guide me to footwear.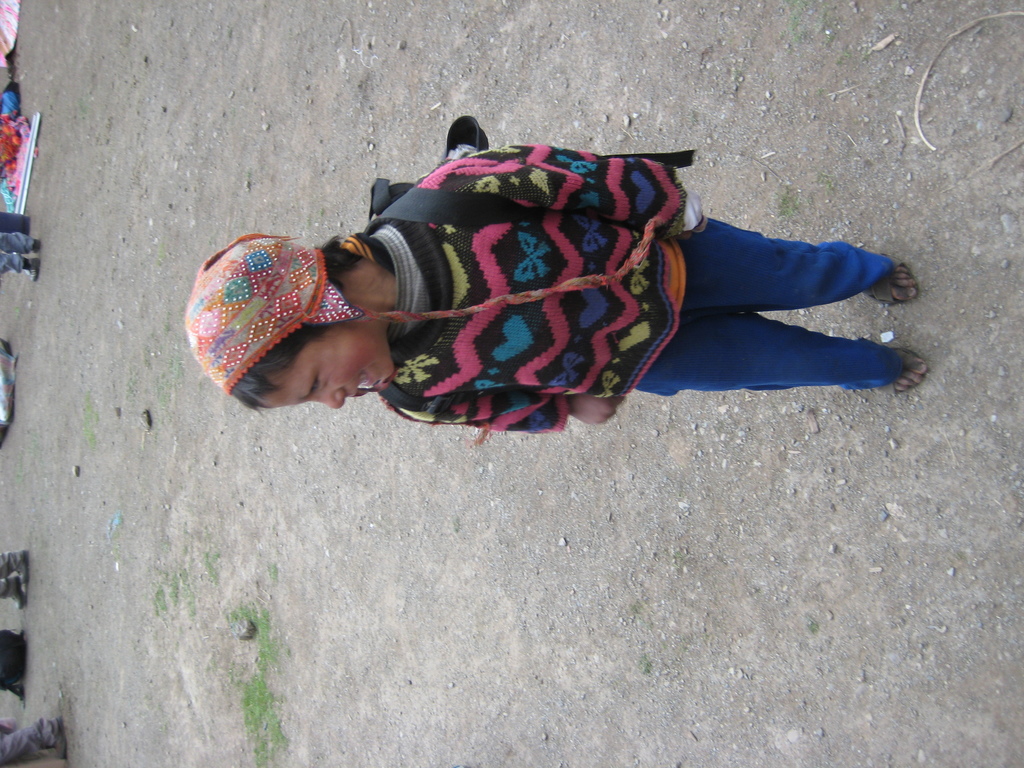
Guidance: select_region(40, 715, 67, 760).
